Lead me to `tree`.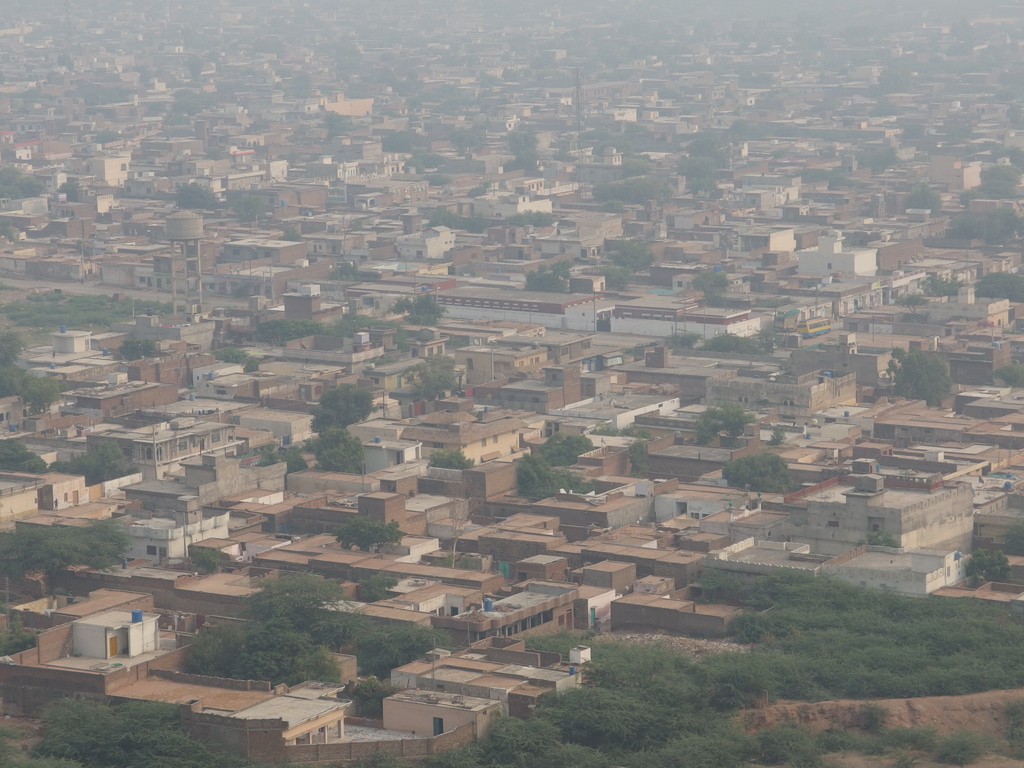
Lead to (592, 174, 669, 214).
